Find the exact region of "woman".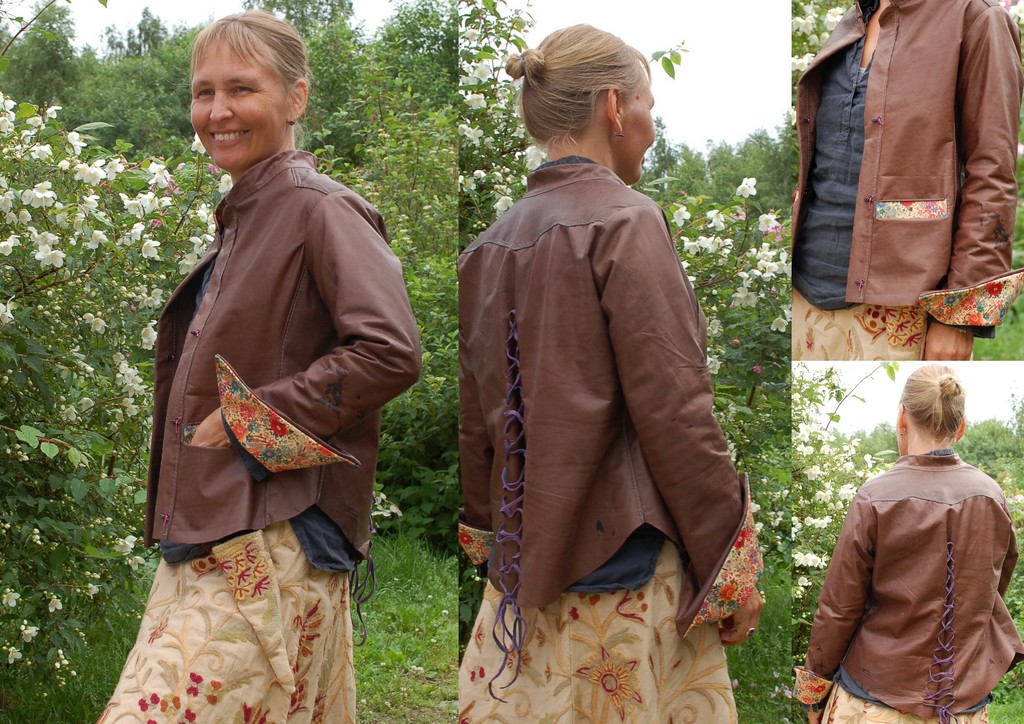
Exact region: x1=473, y1=40, x2=751, y2=723.
